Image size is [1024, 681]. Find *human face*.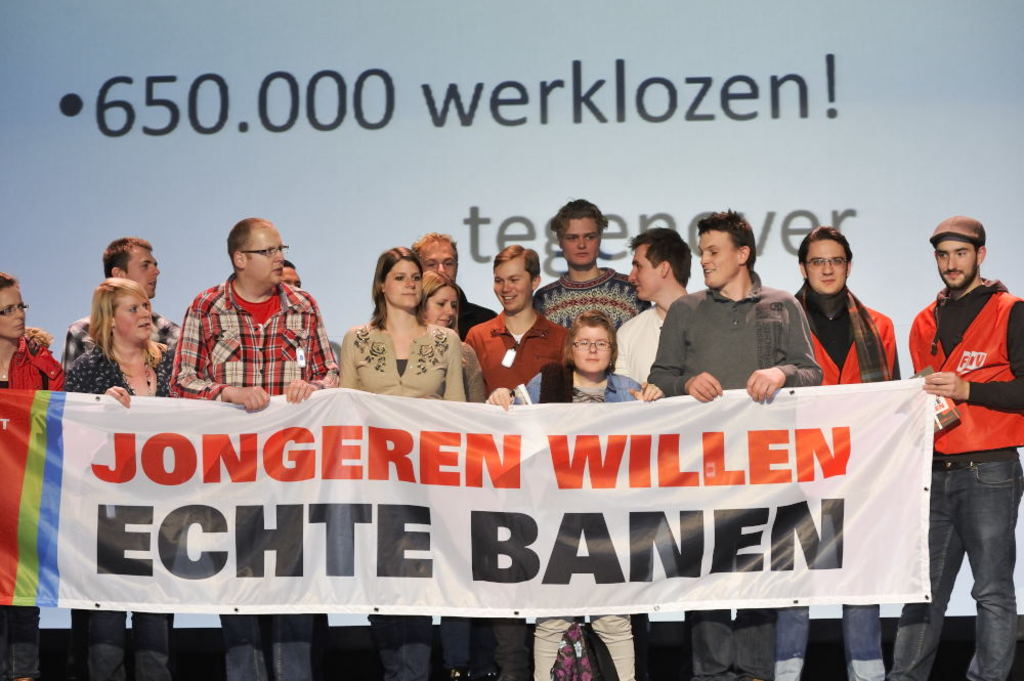
bbox(386, 259, 422, 311).
